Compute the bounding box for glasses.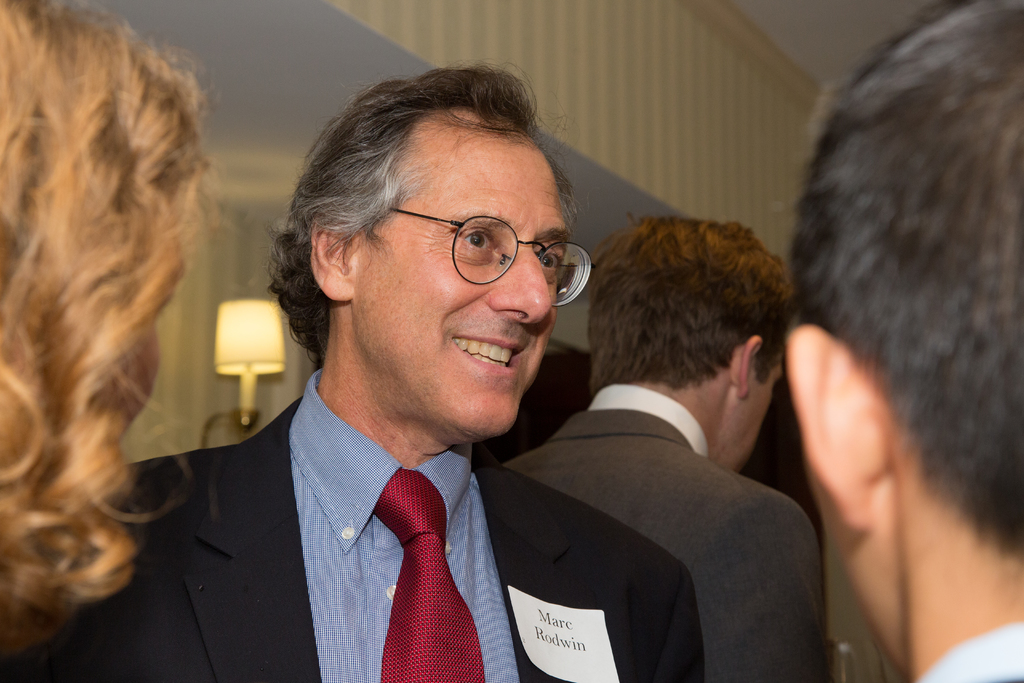
365 192 573 287.
